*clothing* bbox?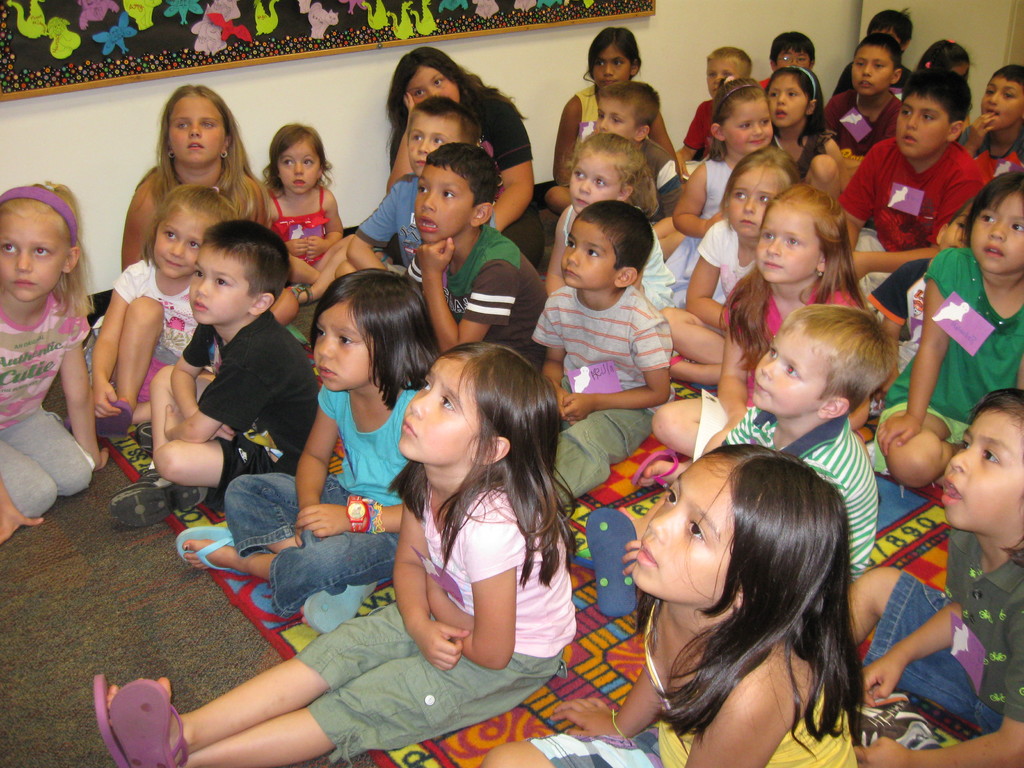
529, 291, 675, 507
